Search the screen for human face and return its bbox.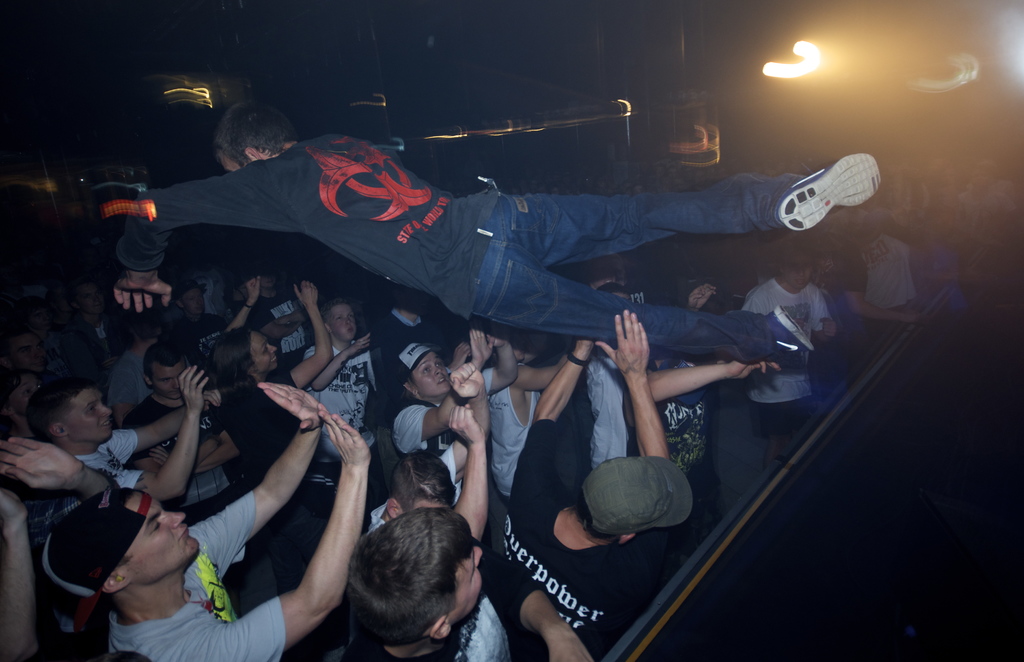
Found: BBox(262, 276, 278, 288).
